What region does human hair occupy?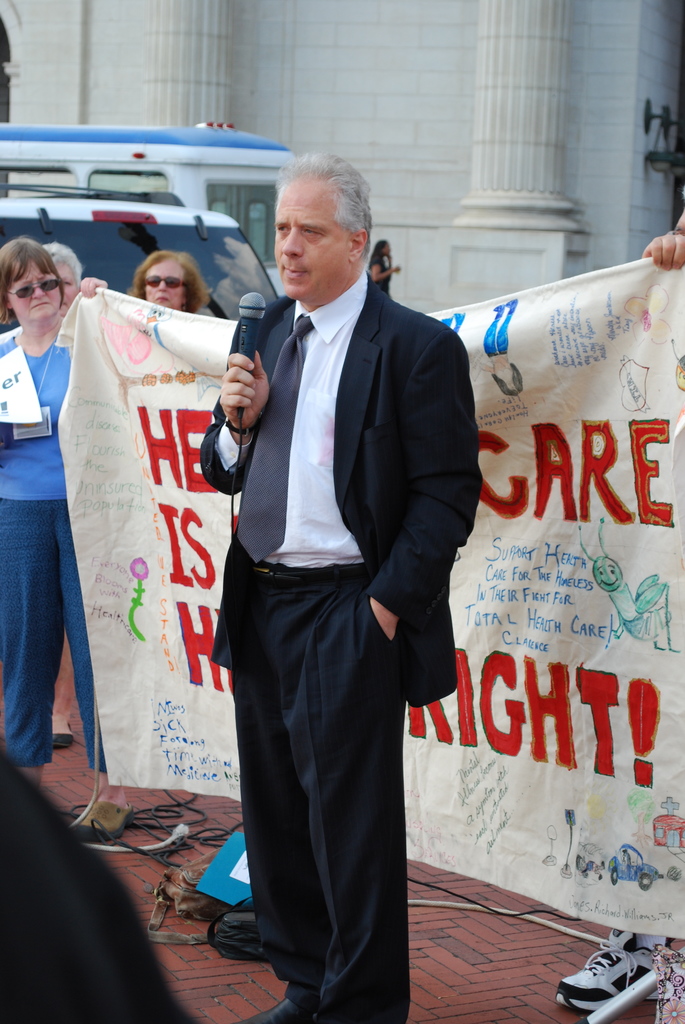
bbox=(267, 149, 372, 259).
